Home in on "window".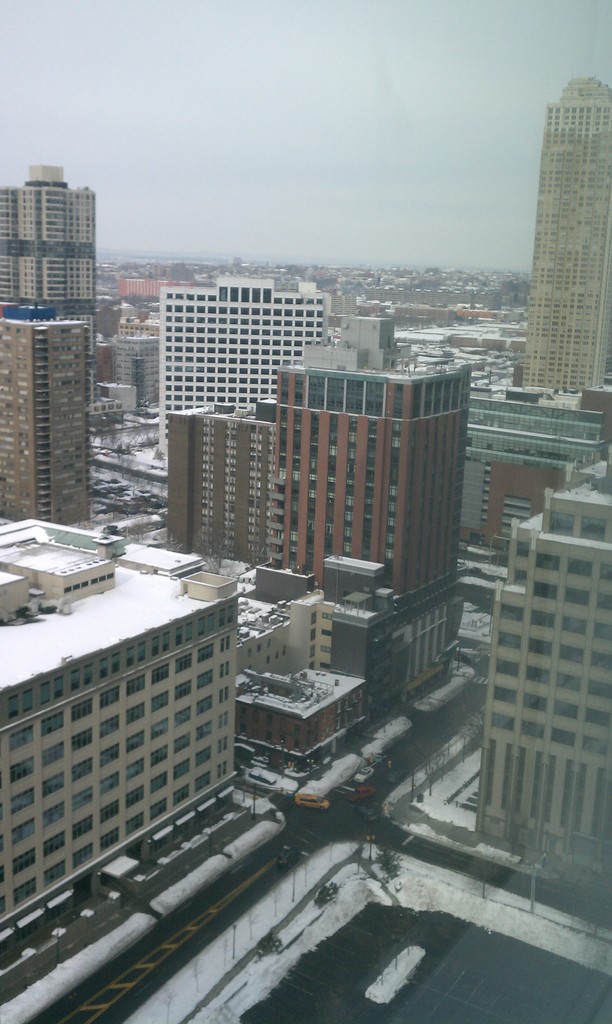
Homed in at 532/608/556/627.
